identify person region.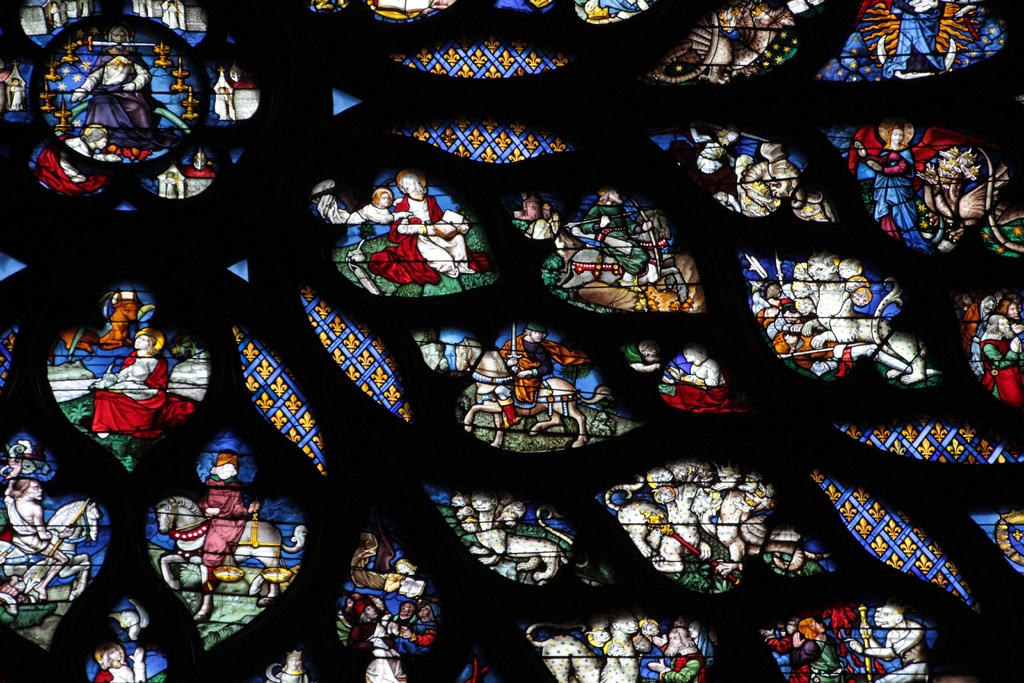
Region: region(780, 612, 855, 680).
